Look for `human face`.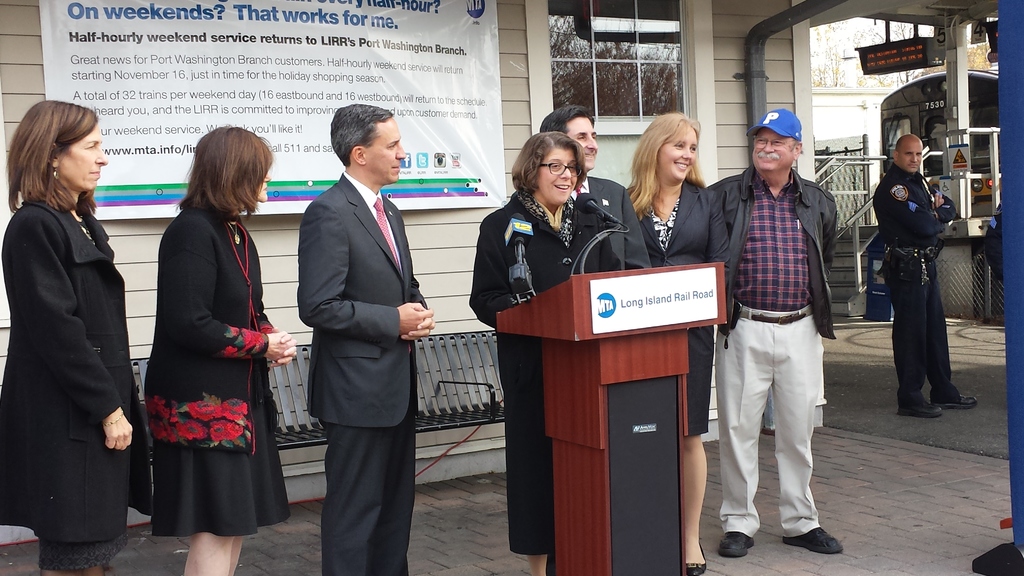
Found: box(749, 132, 793, 177).
